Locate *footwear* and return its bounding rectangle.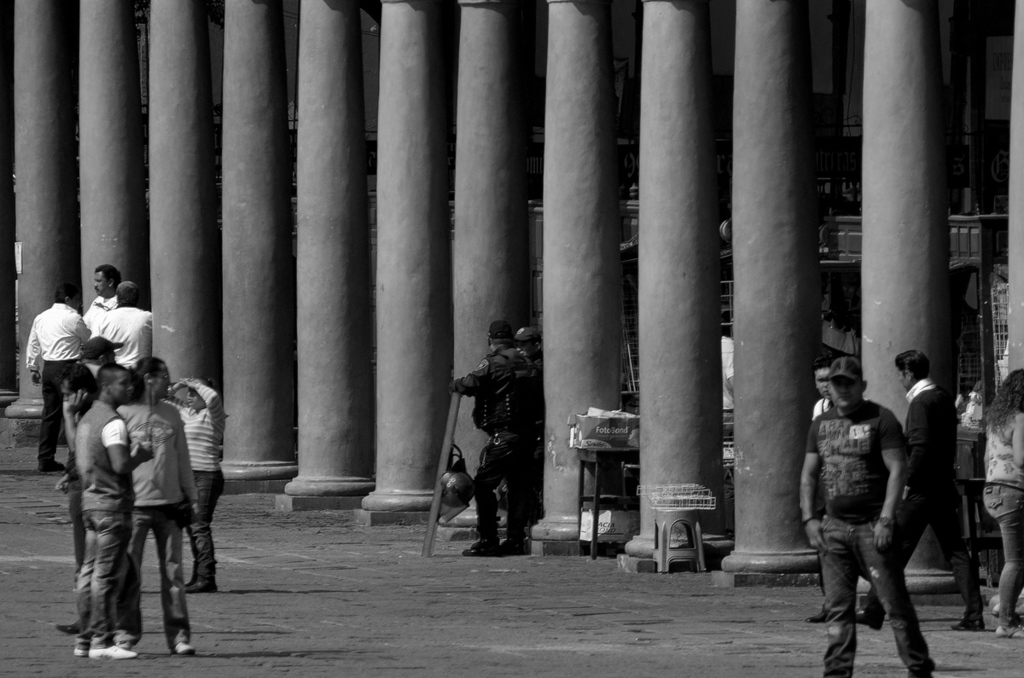
left=180, top=574, right=222, bottom=595.
